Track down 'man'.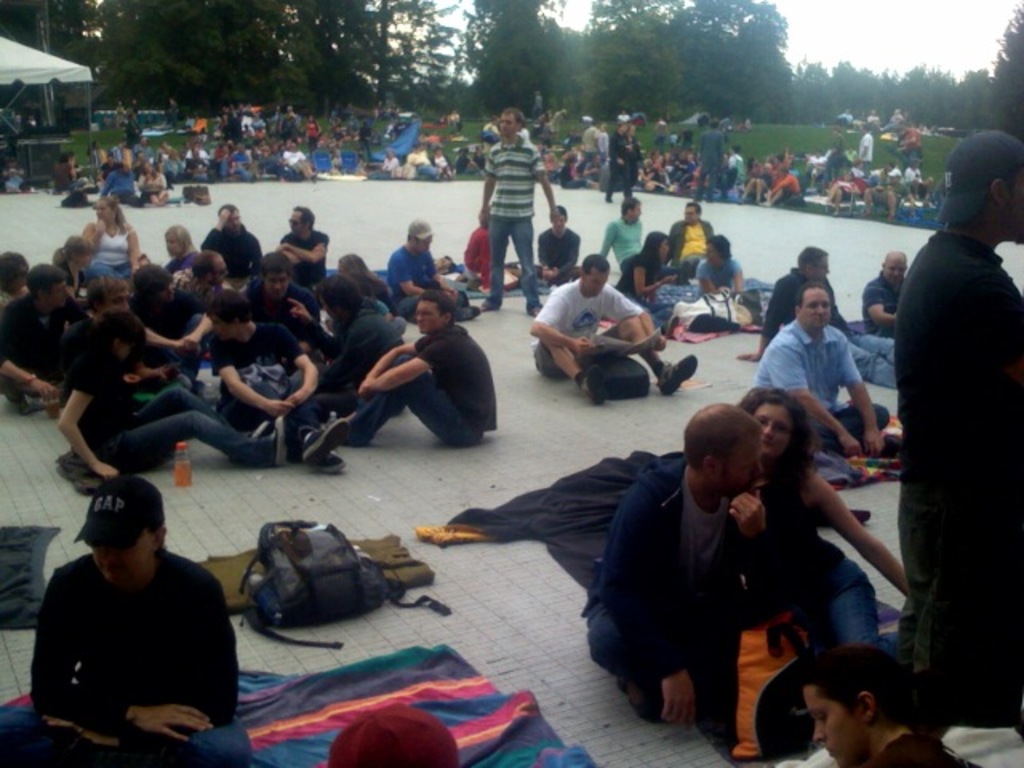
Tracked to 274, 206, 331, 278.
